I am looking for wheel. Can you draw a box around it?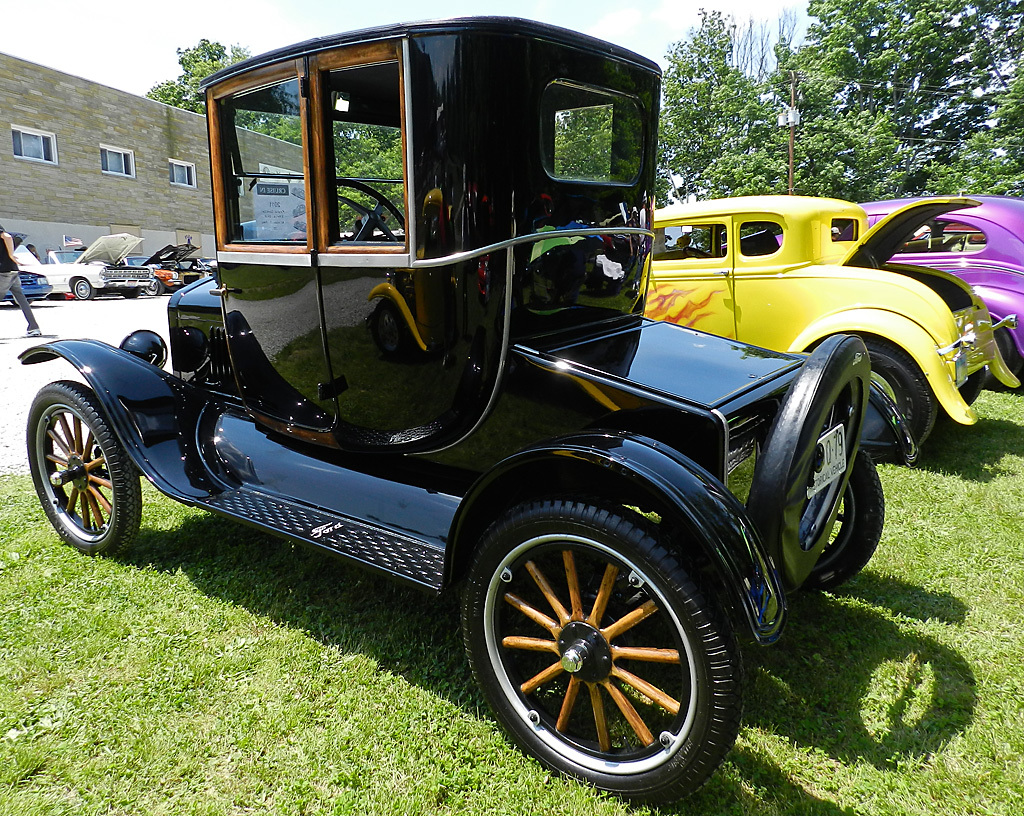
Sure, the bounding box is pyautogui.locateOnScreen(73, 278, 95, 300).
